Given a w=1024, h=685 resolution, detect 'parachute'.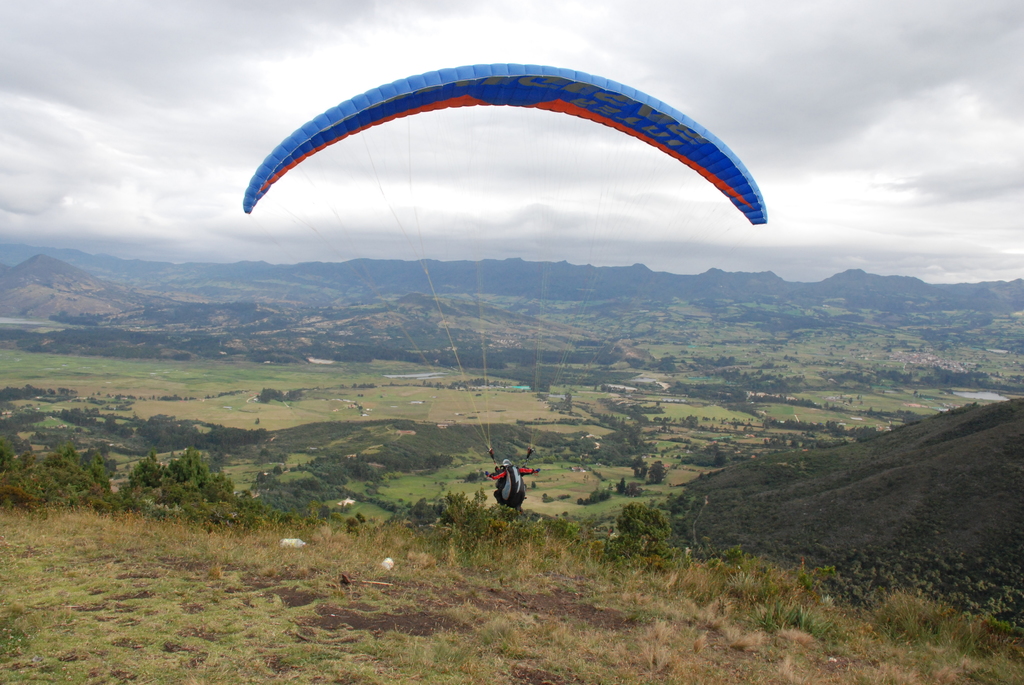
237 63 765 530.
